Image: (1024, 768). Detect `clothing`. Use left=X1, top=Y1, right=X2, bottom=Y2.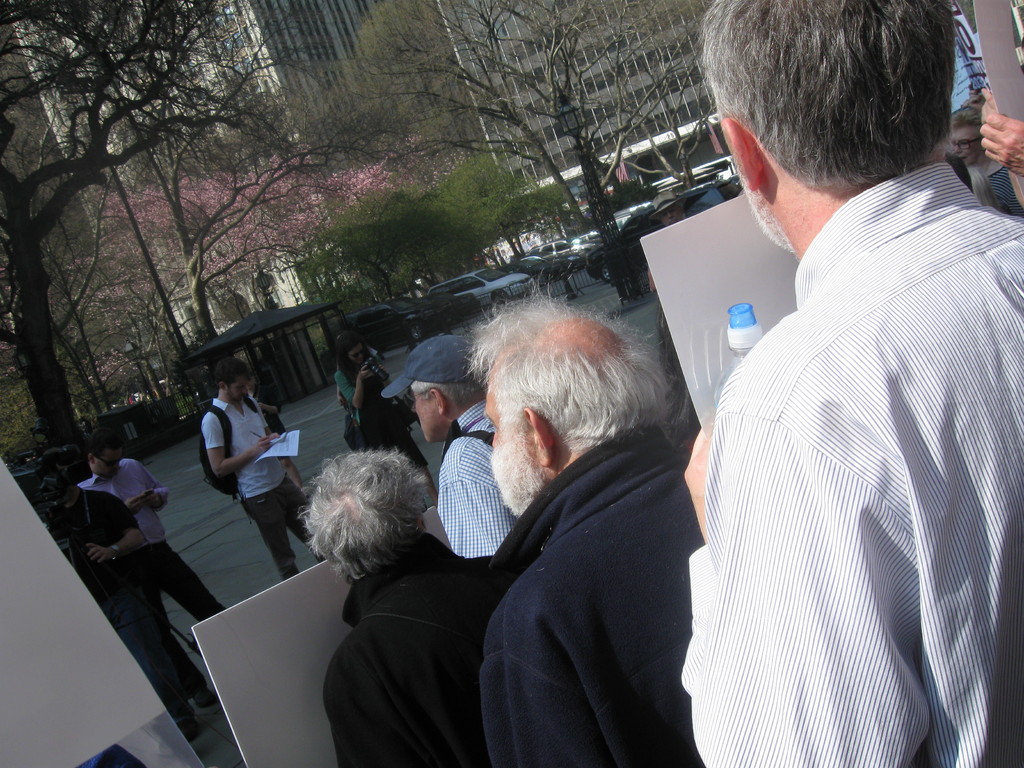
left=333, top=357, right=429, bottom=470.
